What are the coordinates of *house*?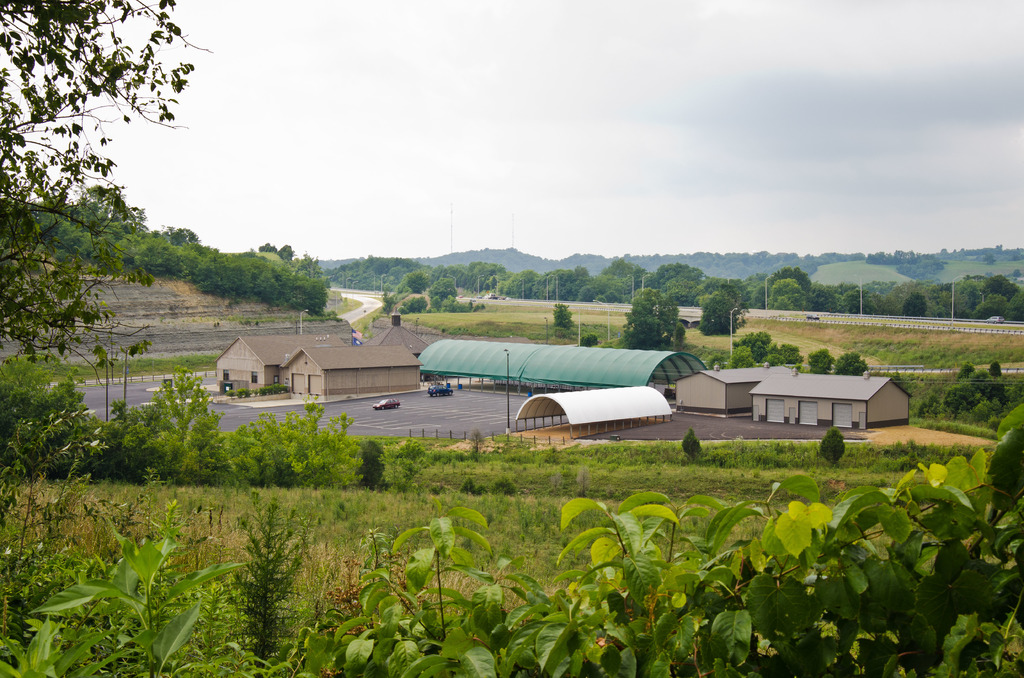
212 334 353 392.
